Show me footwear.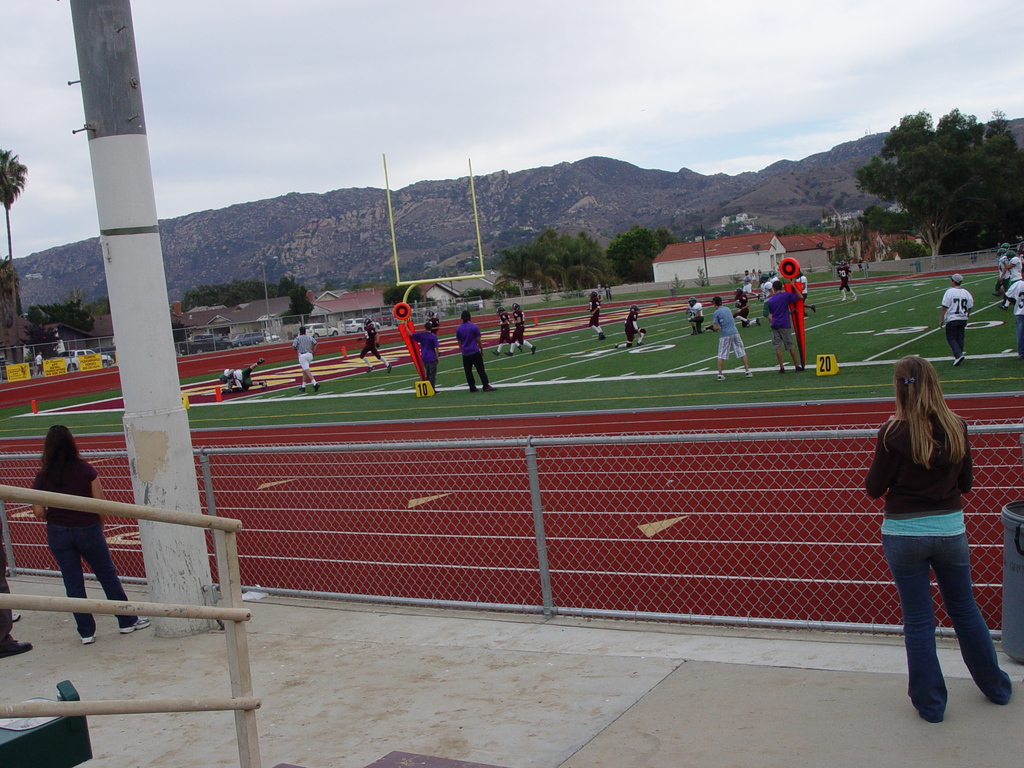
footwear is here: left=531, top=345, right=540, bottom=355.
